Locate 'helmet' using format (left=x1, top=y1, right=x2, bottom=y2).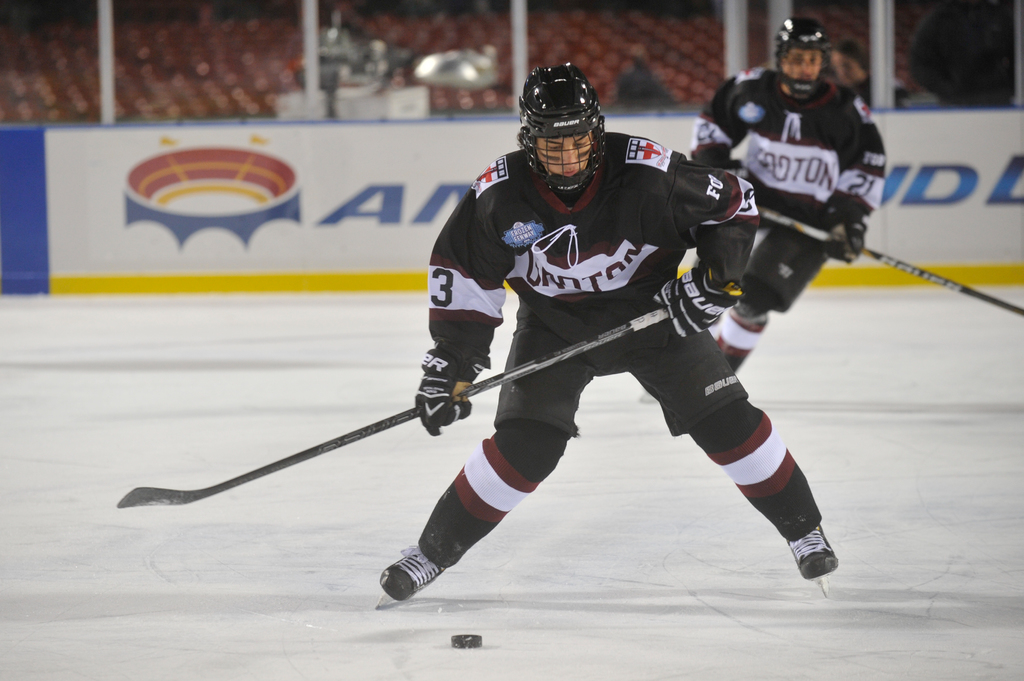
(left=772, top=14, right=832, bottom=100).
